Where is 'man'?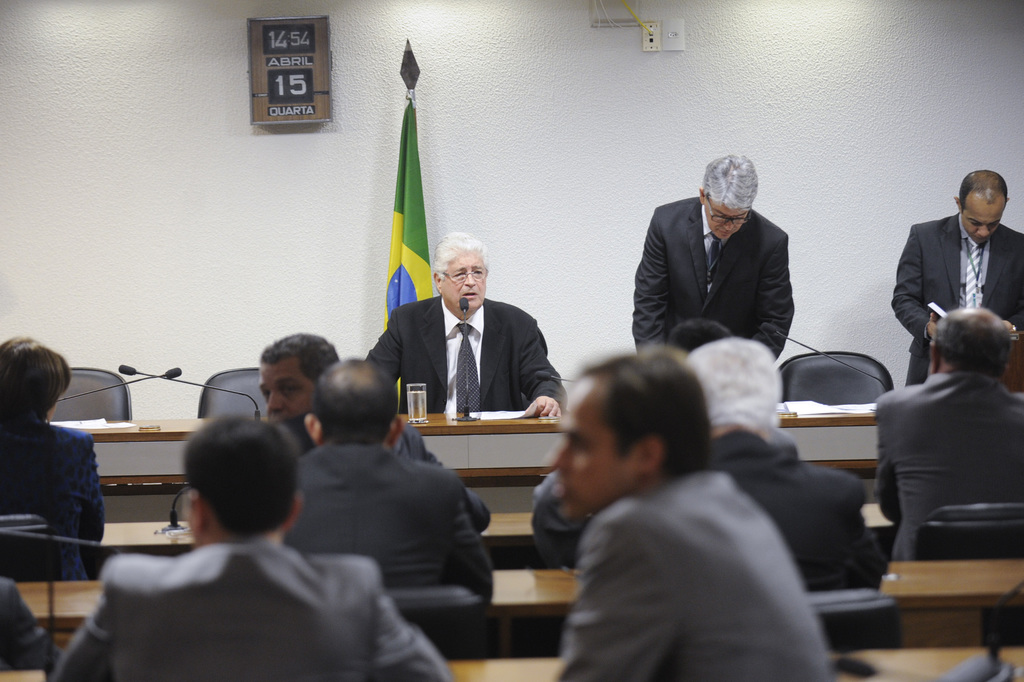
l=0, t=333, r=104, b=547.
